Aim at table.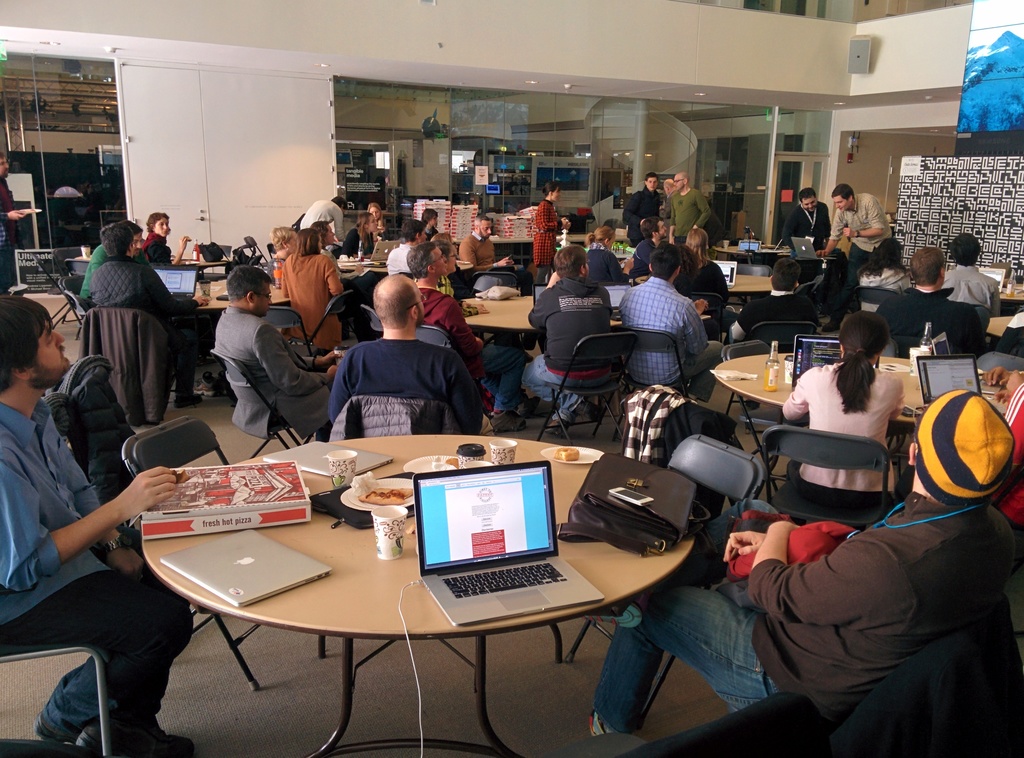
Aimed at select_region(712, 238, 819, 262).
